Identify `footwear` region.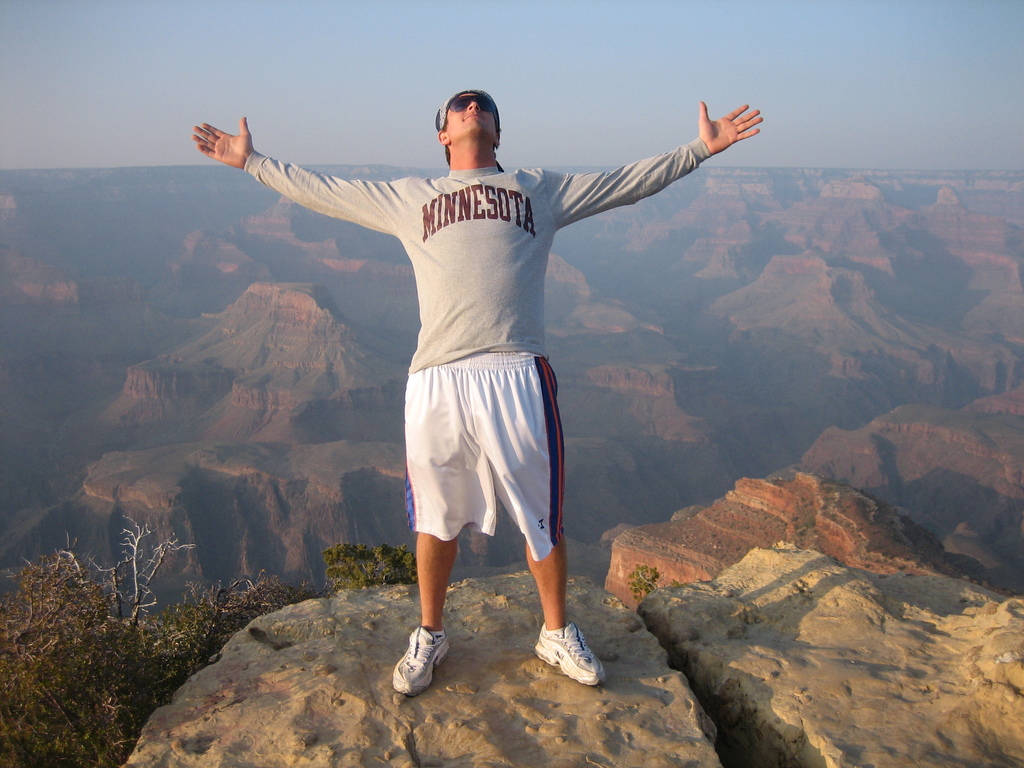
Region: pyautogui.locateOnScreen(380, 636, 453, 710).
